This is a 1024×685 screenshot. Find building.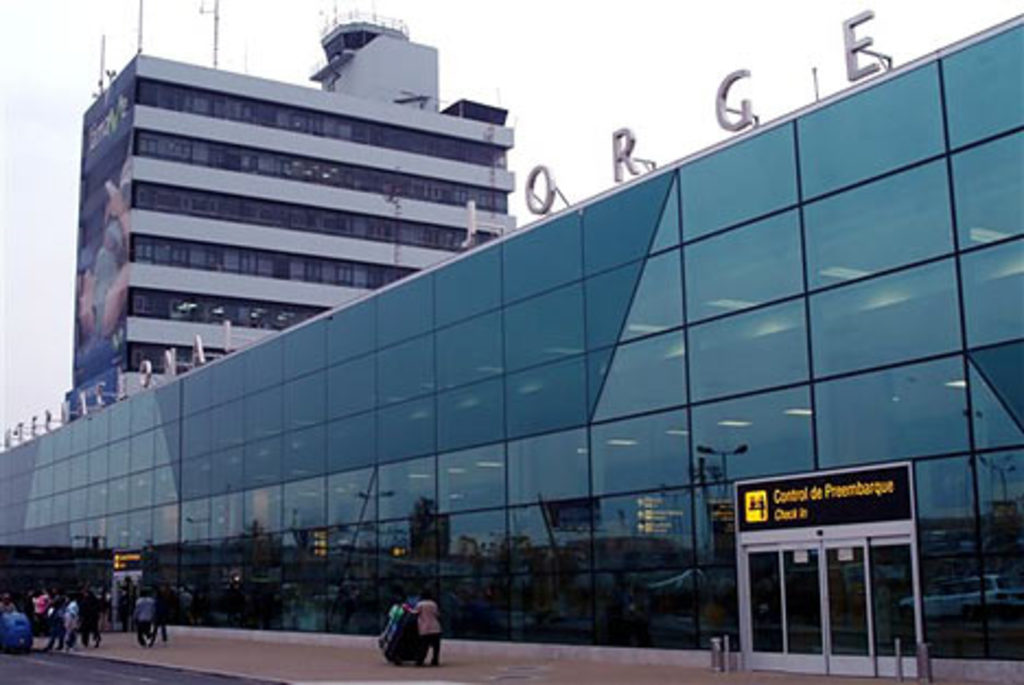
Bounding box: BBox(70, 0, 514, 416).
